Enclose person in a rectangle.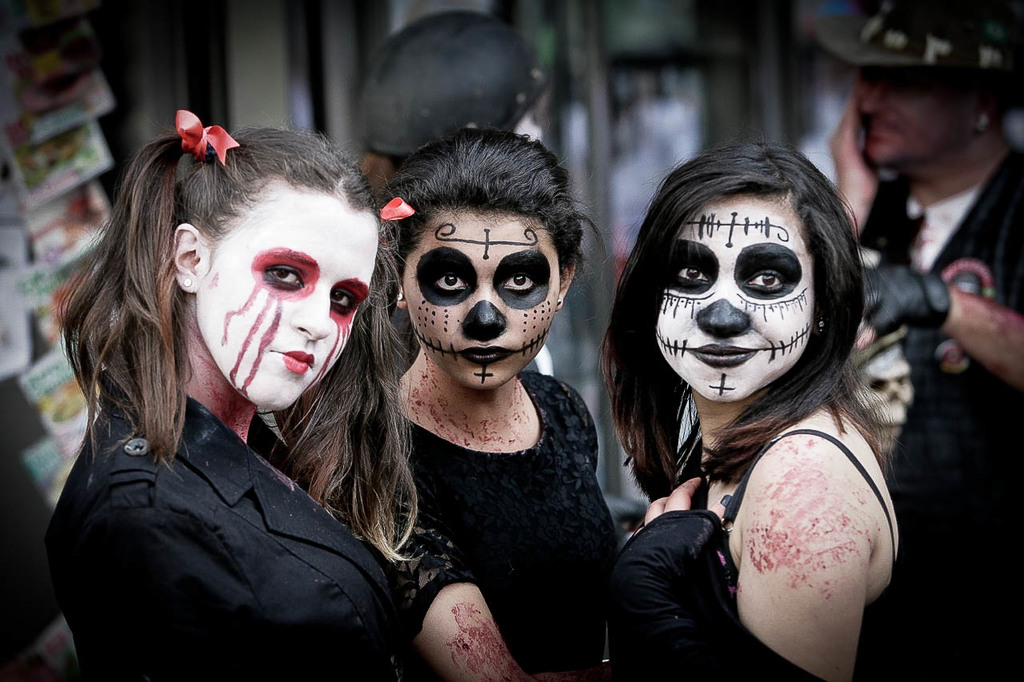
l=37, t=106, r=418, b=681.
